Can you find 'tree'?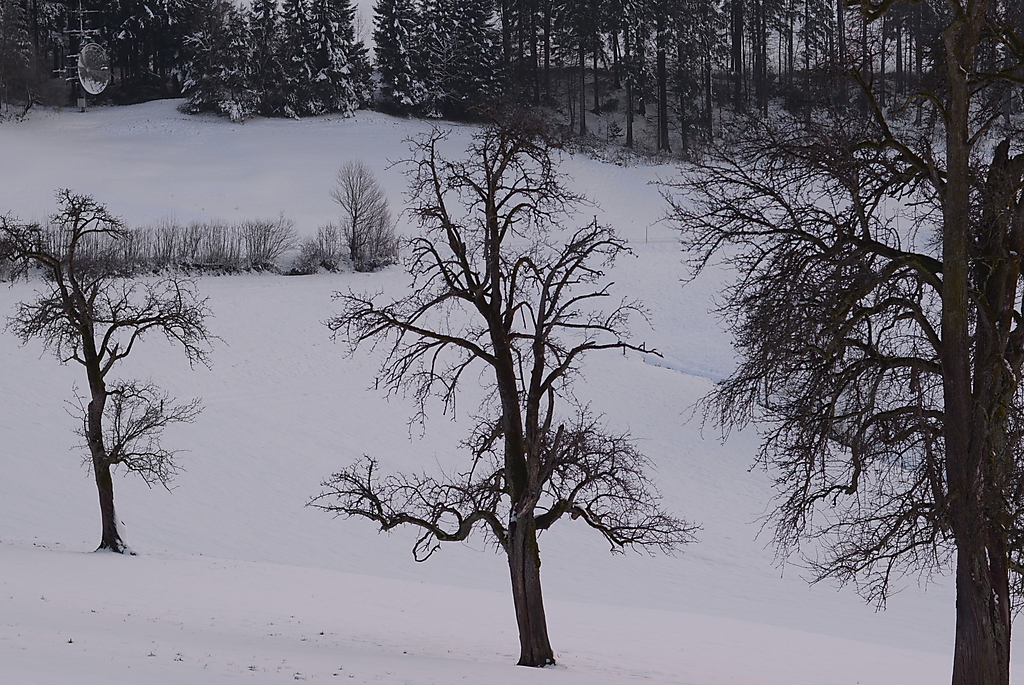
Yes, bounding box: BBox(300, 107, 700, 666).
